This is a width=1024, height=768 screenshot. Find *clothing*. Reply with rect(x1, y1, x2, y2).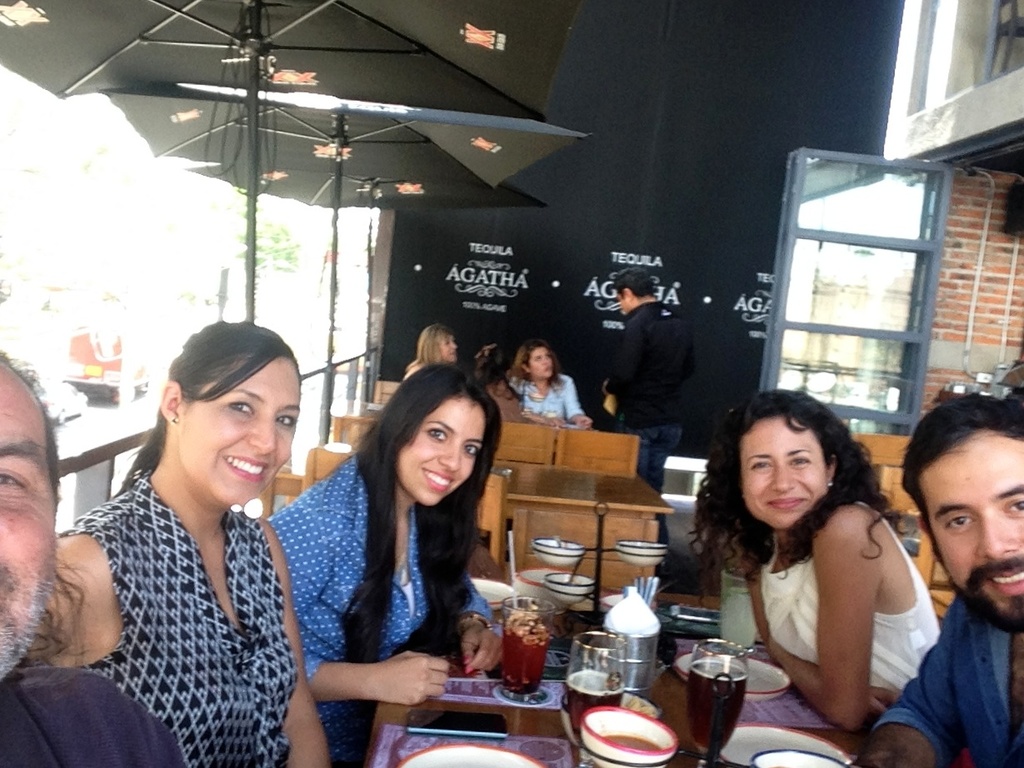
rect(622, 428, 681, 501).
